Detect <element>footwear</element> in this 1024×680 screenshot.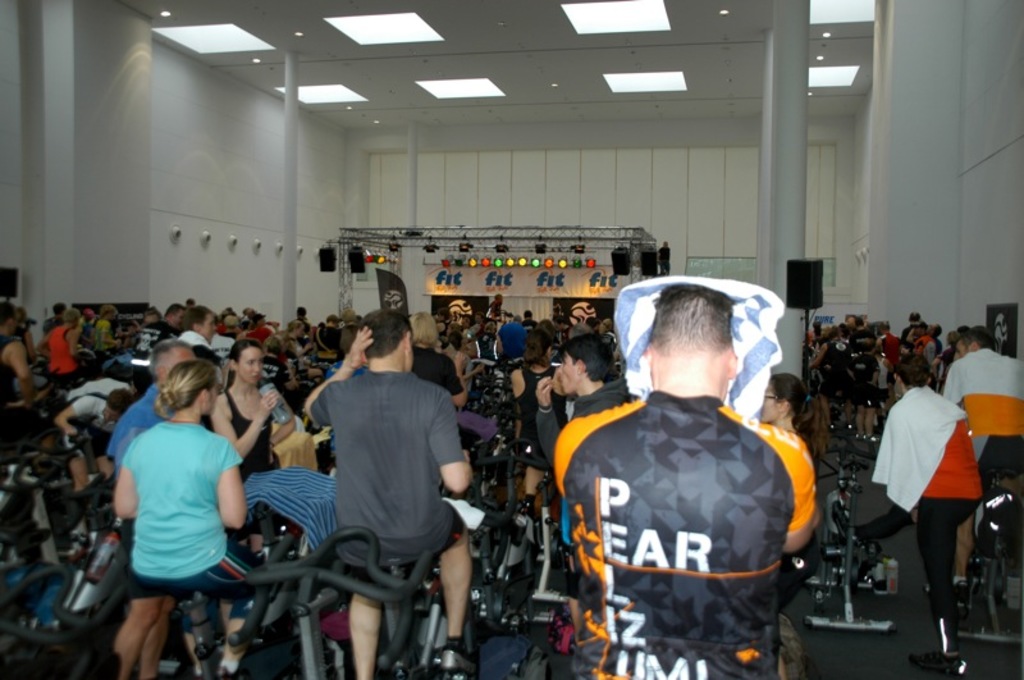
Detection: locate(910, 644, 955, 676).
